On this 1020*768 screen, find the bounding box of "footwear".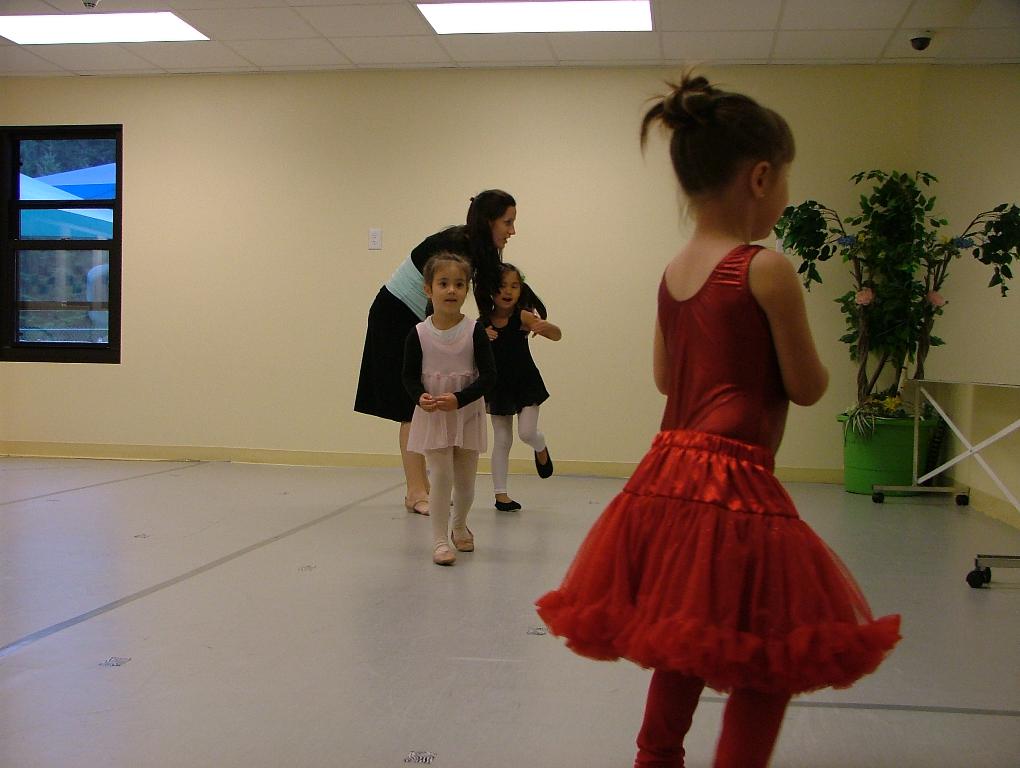
Bounding box: crop(448, 524, 476, 550).
